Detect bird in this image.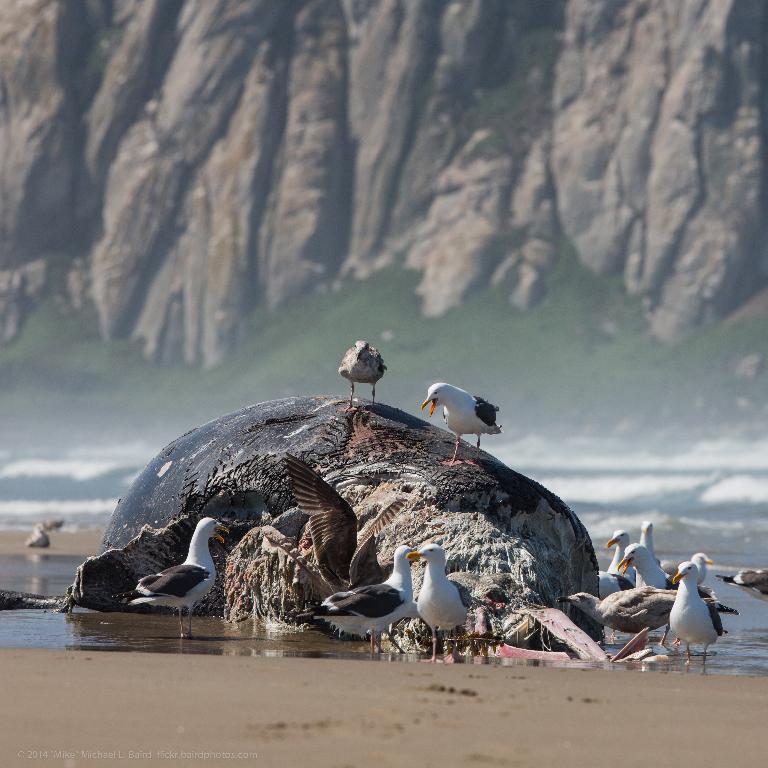
Detection: left=280, top=451, right=398, bottom=590.
